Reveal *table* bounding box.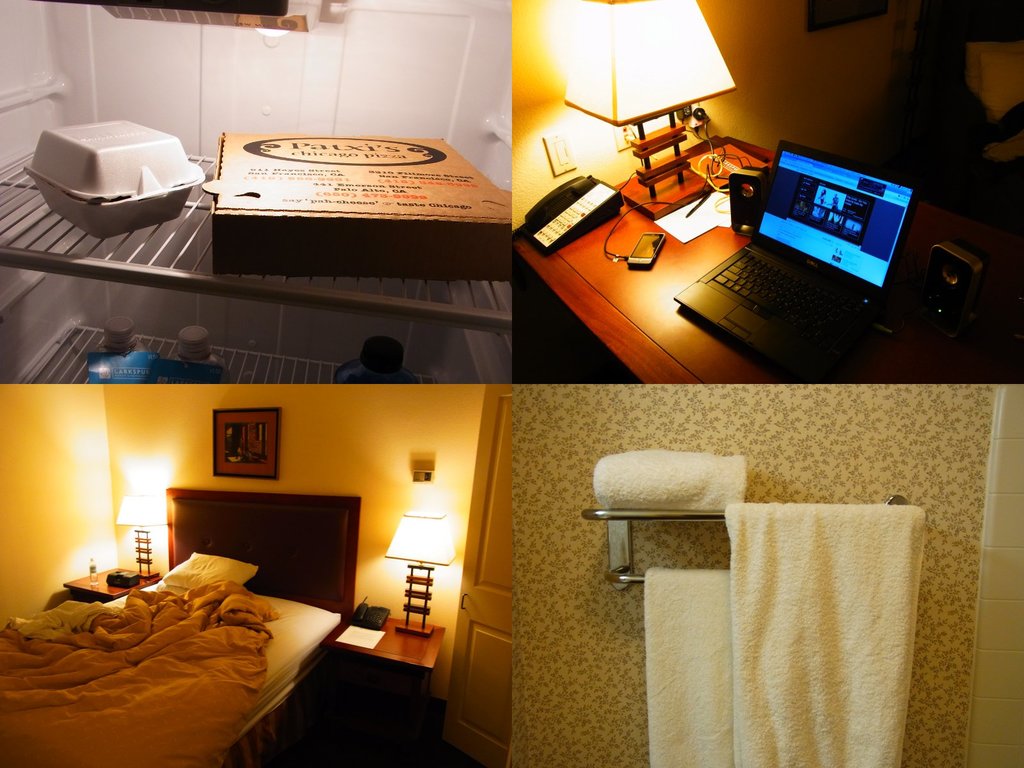
Revealed: x1=501 y1=125 x2=918 y2=407.
